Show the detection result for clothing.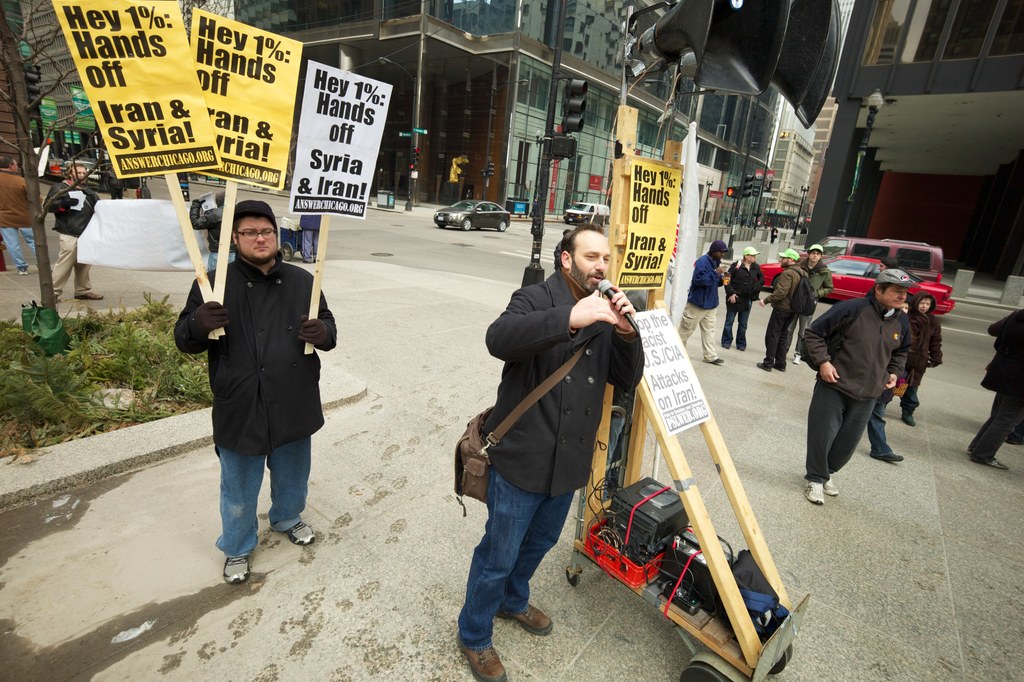
[x1=676, y1=249, x2=723, y2=364].
